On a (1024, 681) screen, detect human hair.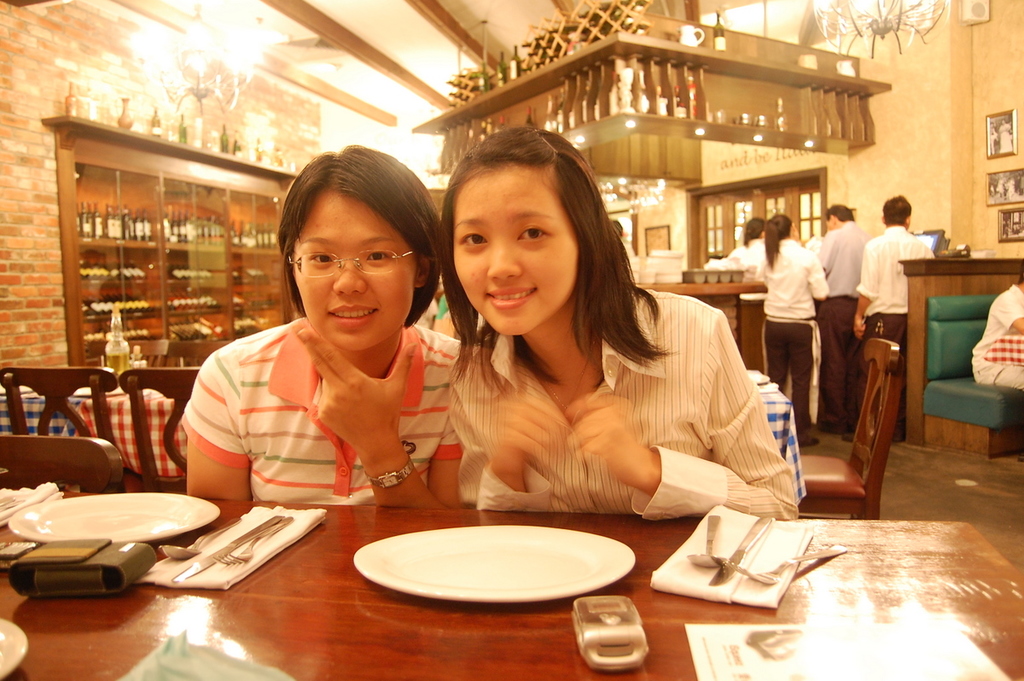
260 165 433 331.
